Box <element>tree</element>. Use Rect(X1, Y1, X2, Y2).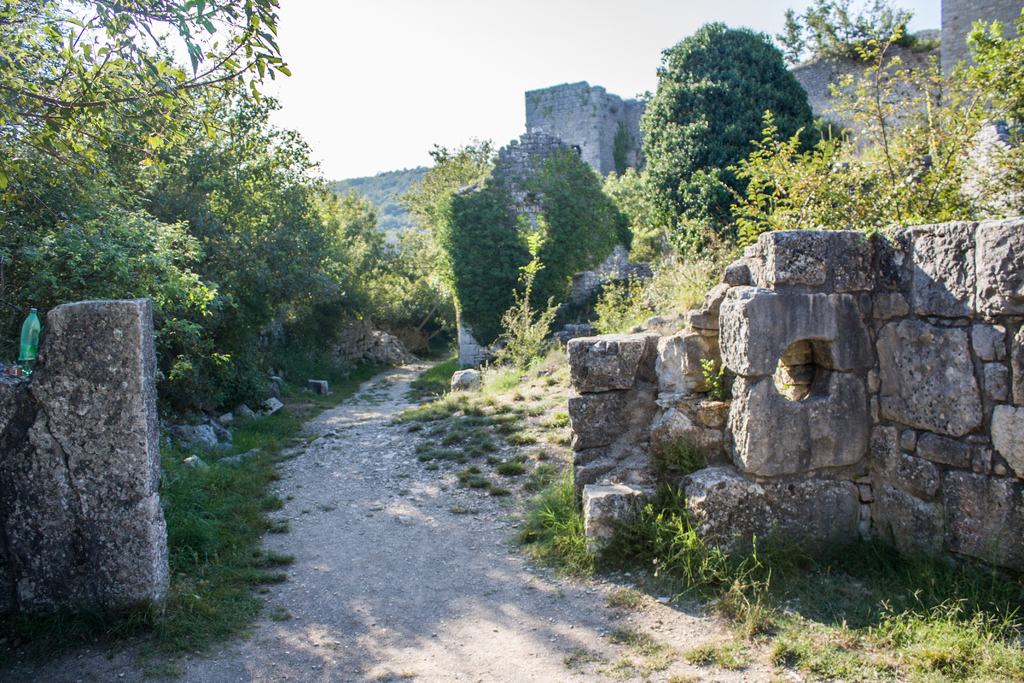
Rect(653, 20, 836, 232).
